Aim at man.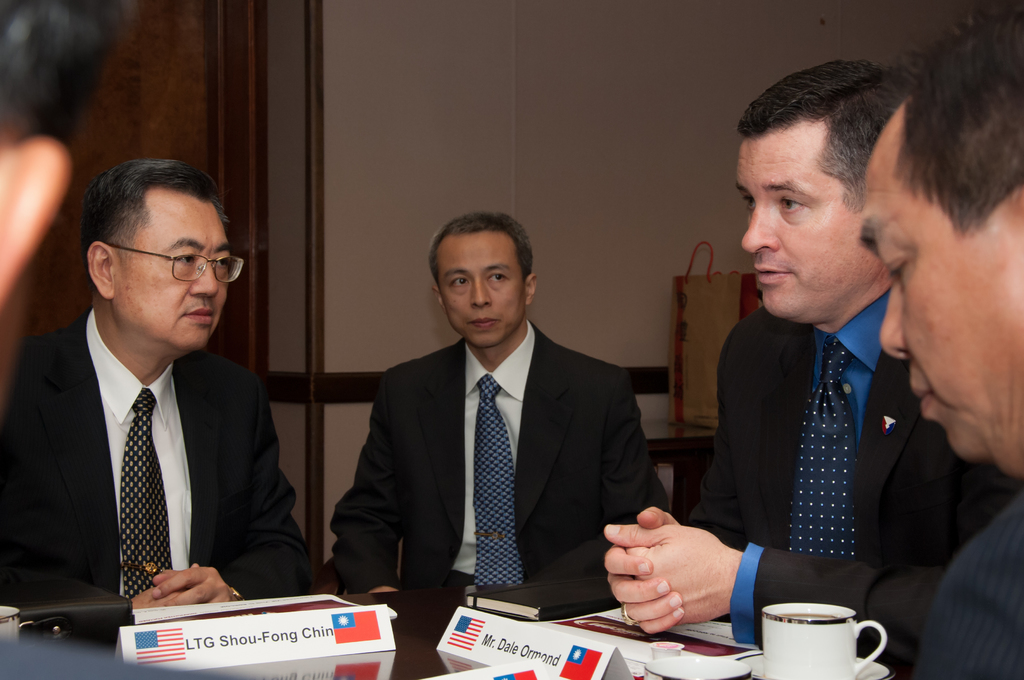
Aimed at 316,205,675,595.
